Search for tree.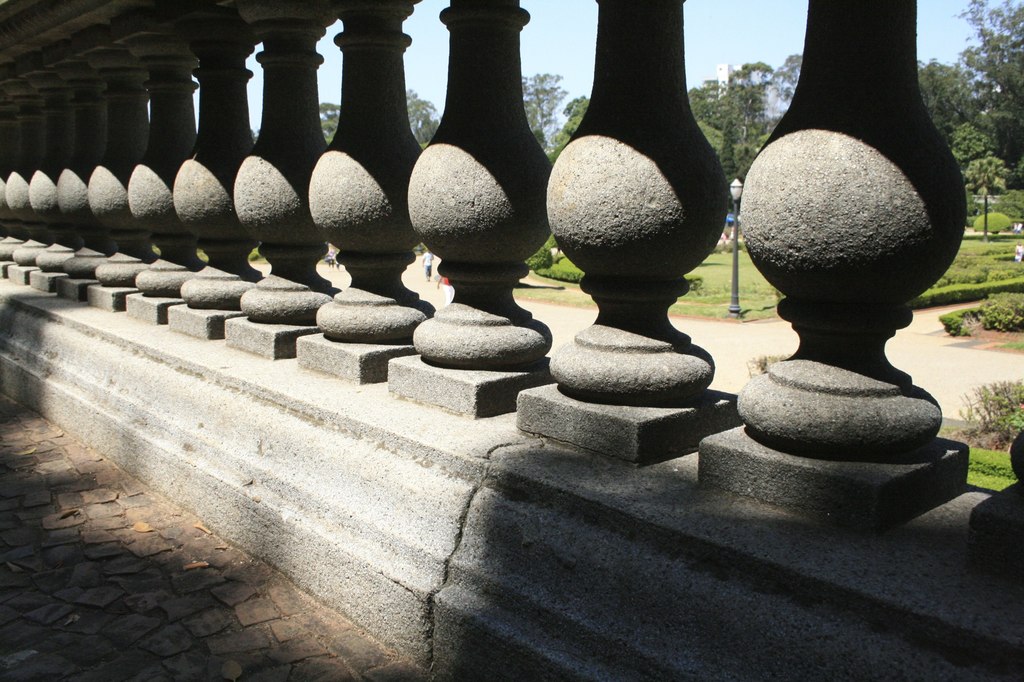
Found at BBox(771, 52, 801, 100).
